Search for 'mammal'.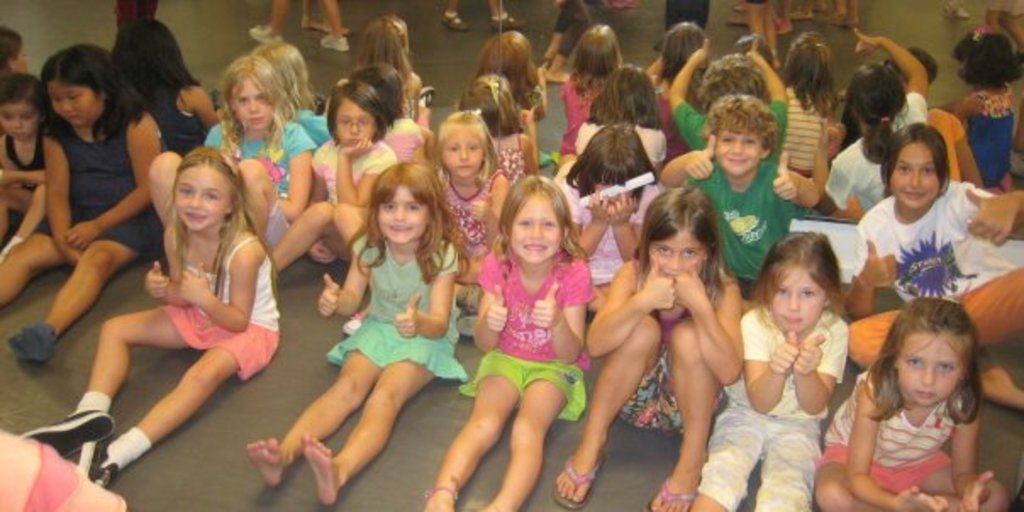
Found at <region>659, 92, 817, 300</region>.
